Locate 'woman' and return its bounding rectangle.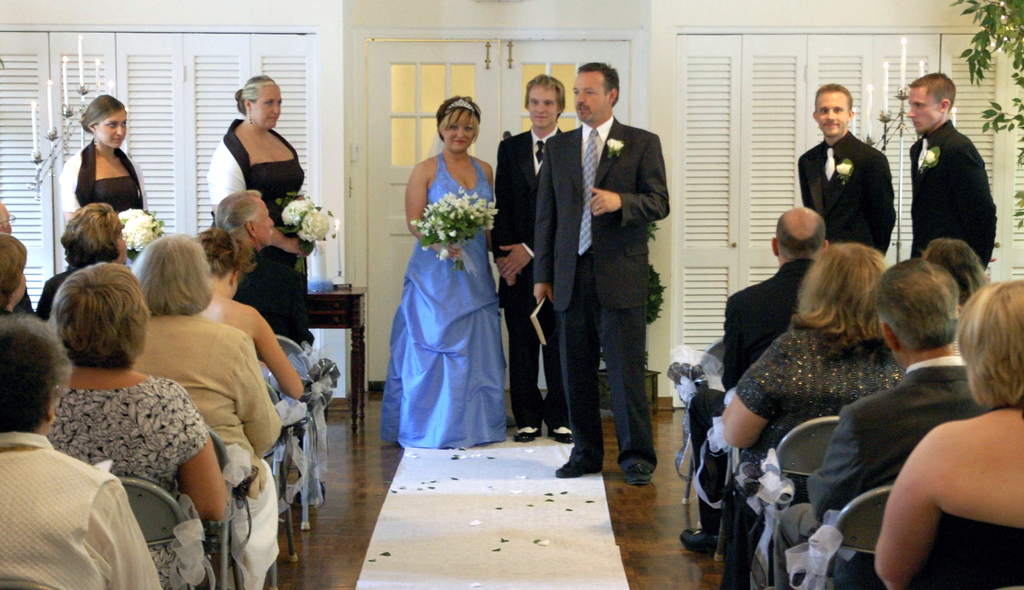
box=[204, 65, 313, 352].
